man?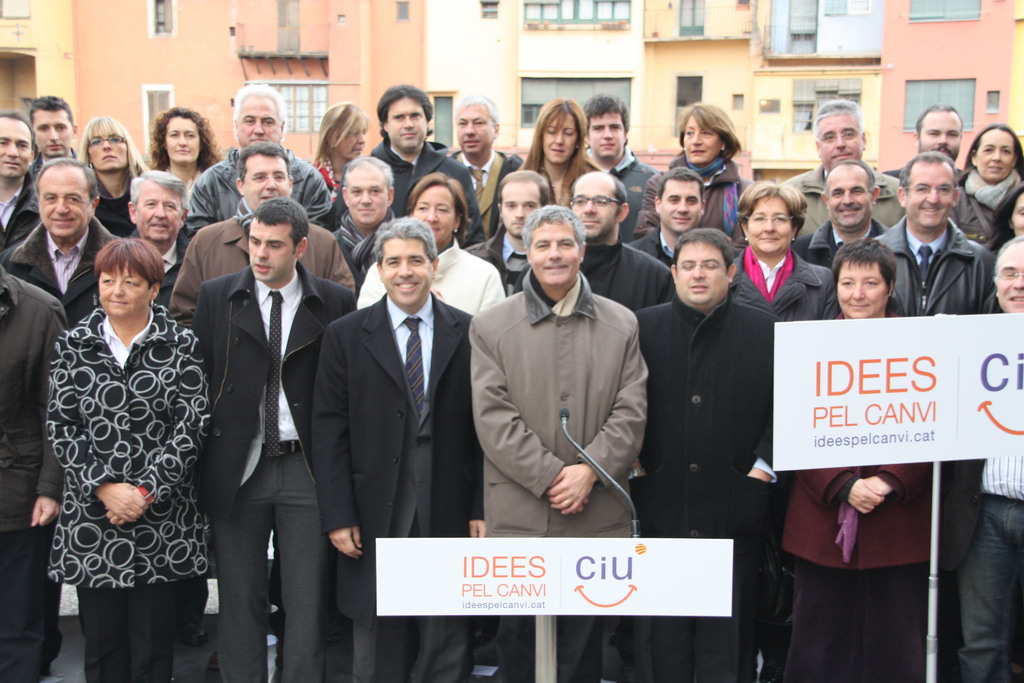
detection(178, 84, 334, 243)
